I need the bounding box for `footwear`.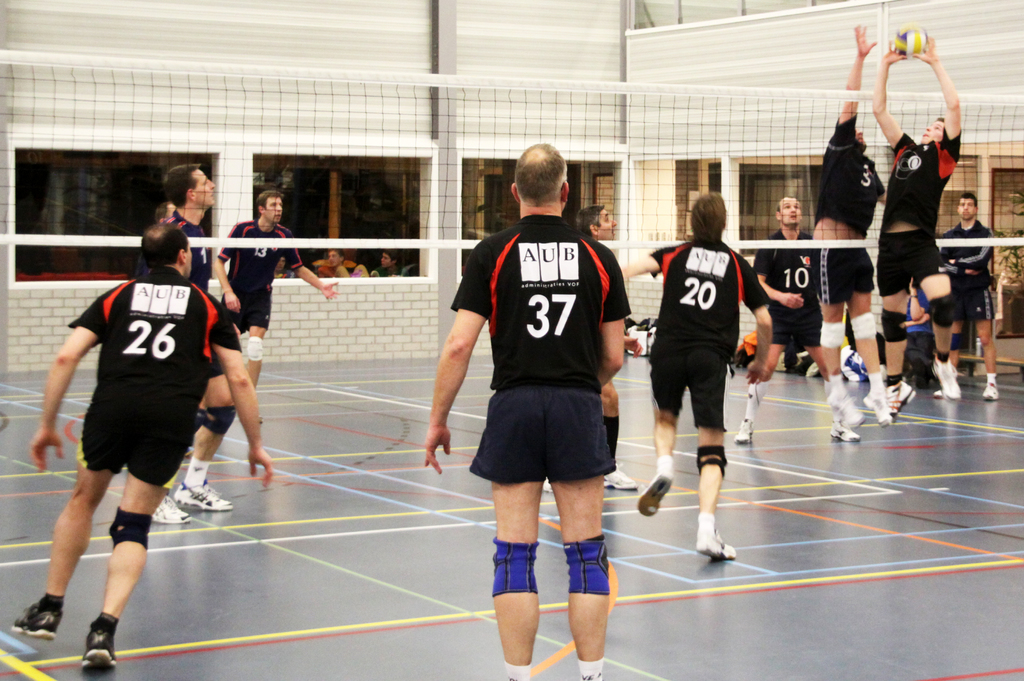
Here it is: locate(175, 484, 234, 511).
